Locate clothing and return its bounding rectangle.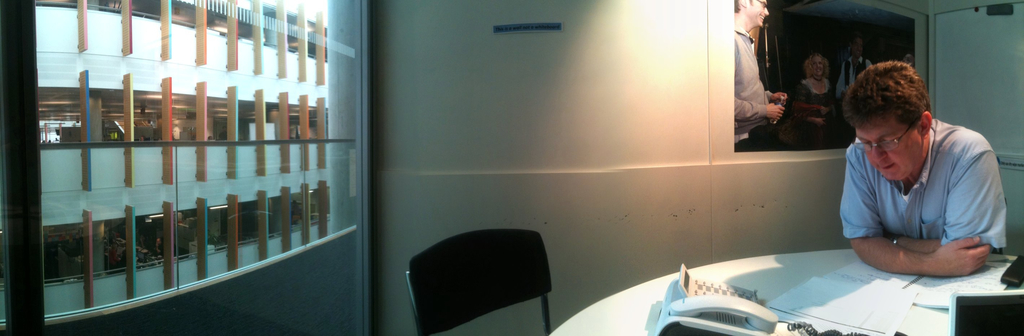
[x1=734, y1=19, x2=765, y2=153].
